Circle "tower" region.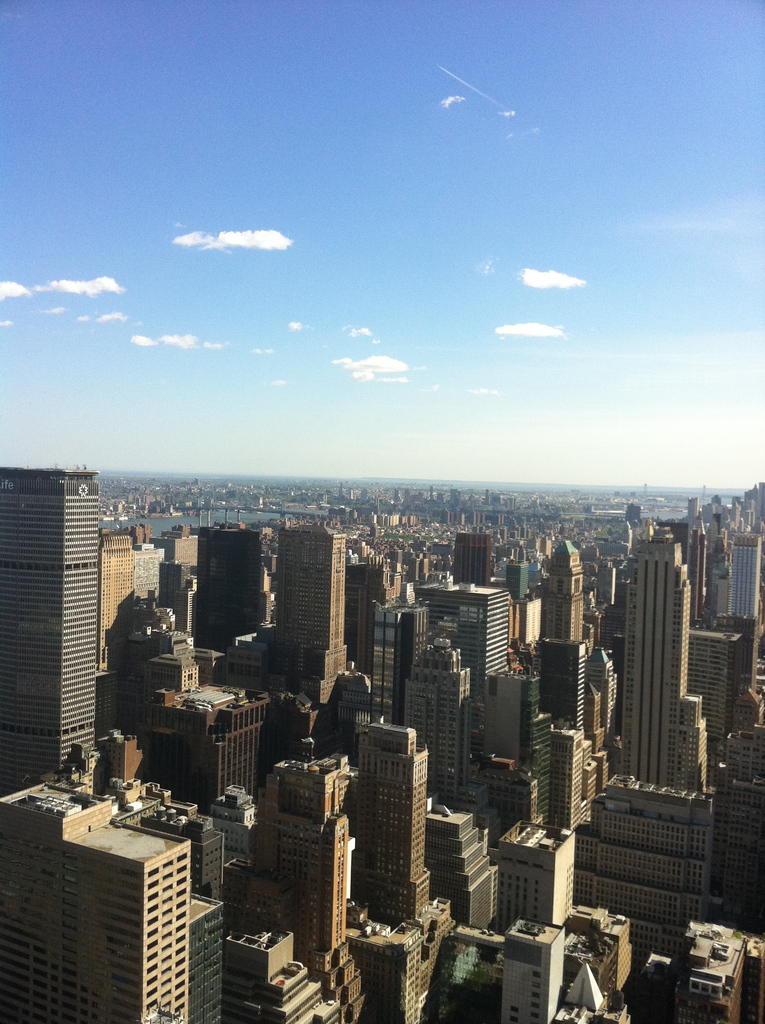
Region: [710,617,764,732].
